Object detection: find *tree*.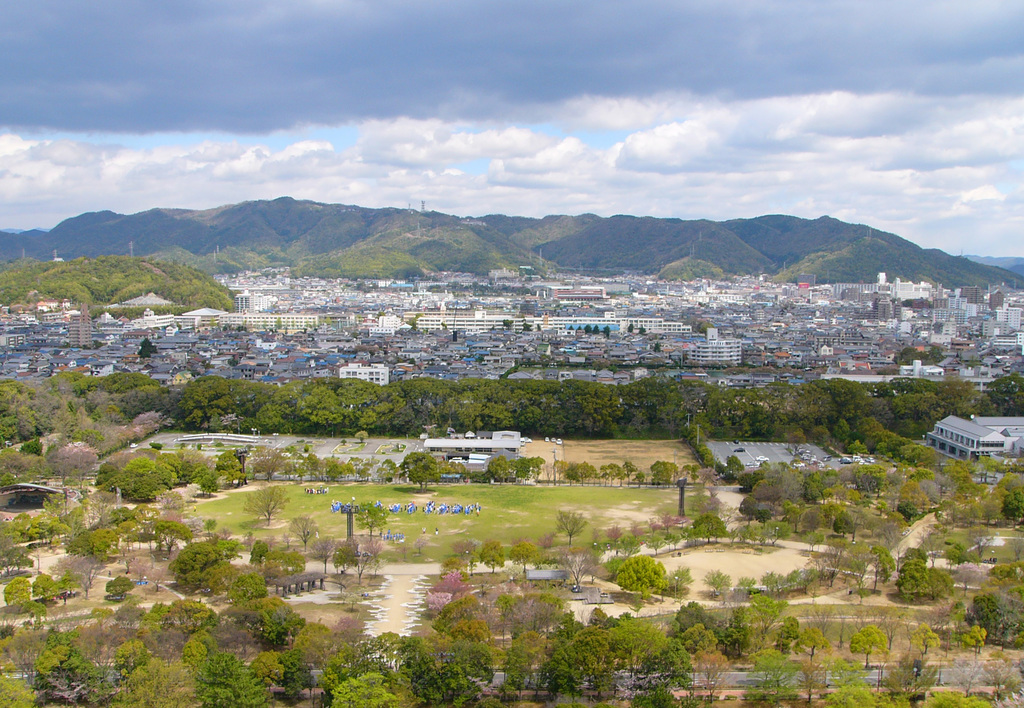
[x1=692, y1=648, x2=724, y2=705].
